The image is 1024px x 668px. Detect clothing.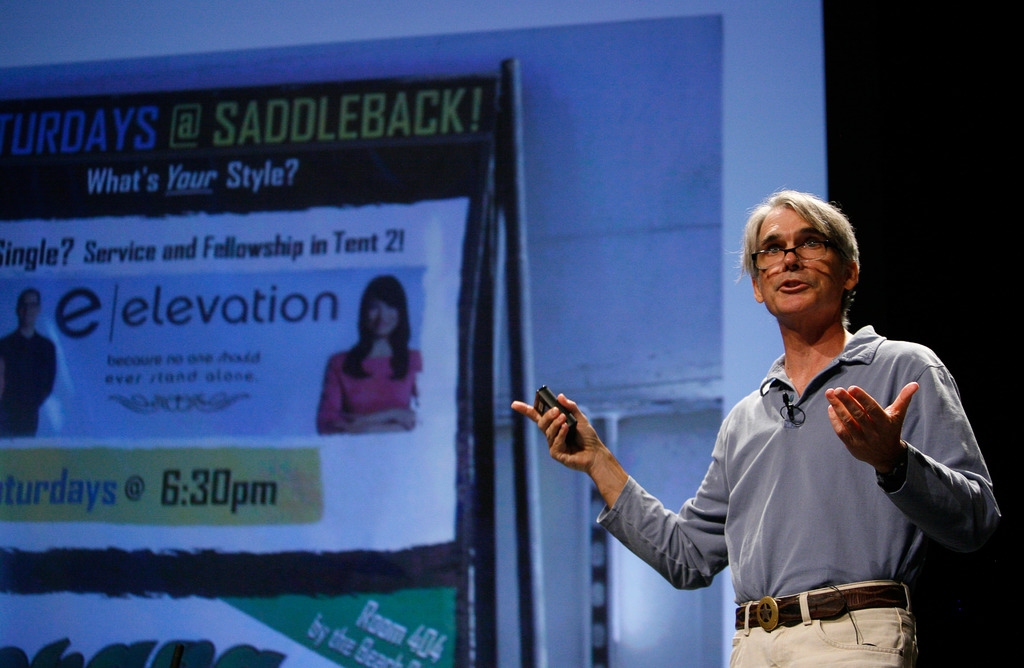
Detection: <bbox>312, 337, 420, 432</bbox>.
